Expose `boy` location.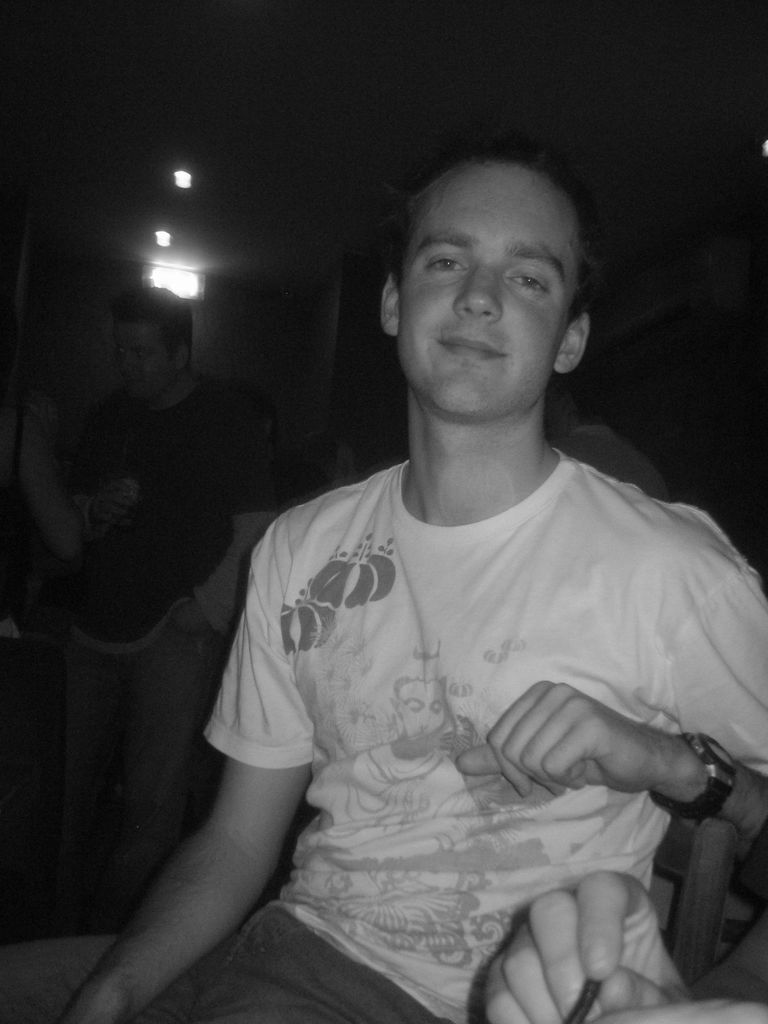
Exposed at box(60, 153, 767, 1023).
